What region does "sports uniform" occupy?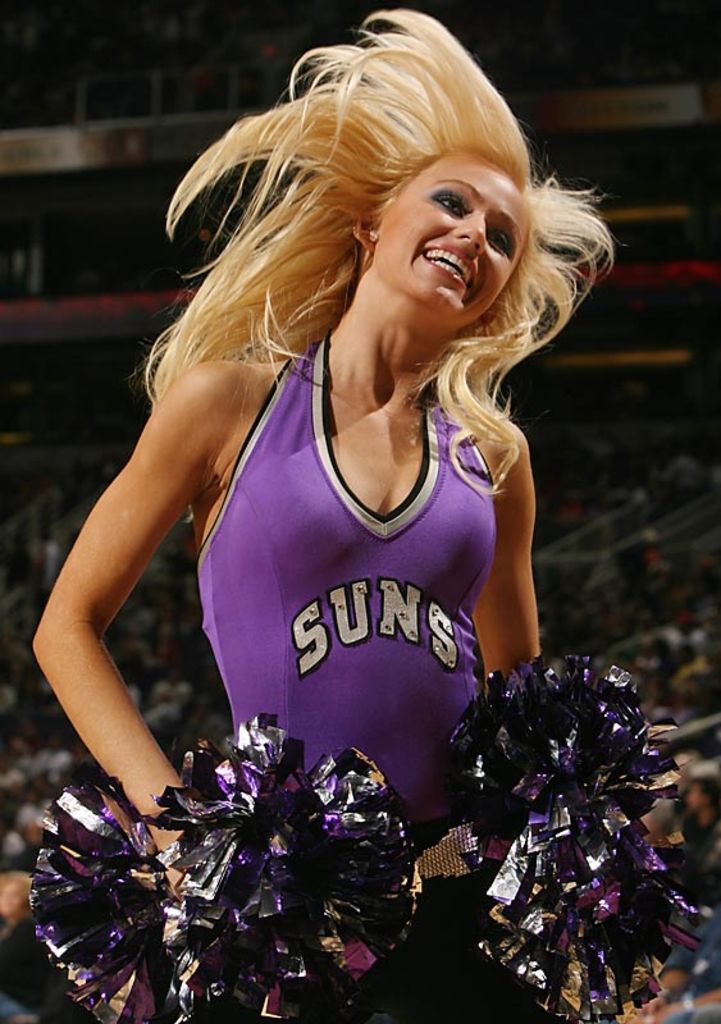
box(170, 337, 599, 1019).
